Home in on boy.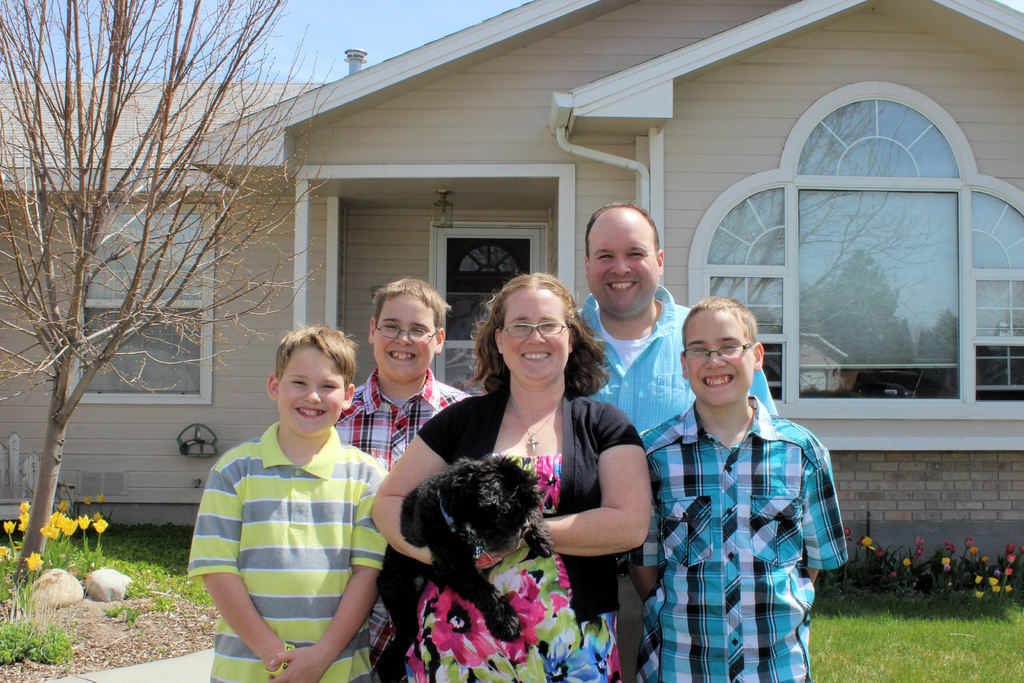
Homed in at pyautogui.locateOnScreen(637, 297, 849, 682).
